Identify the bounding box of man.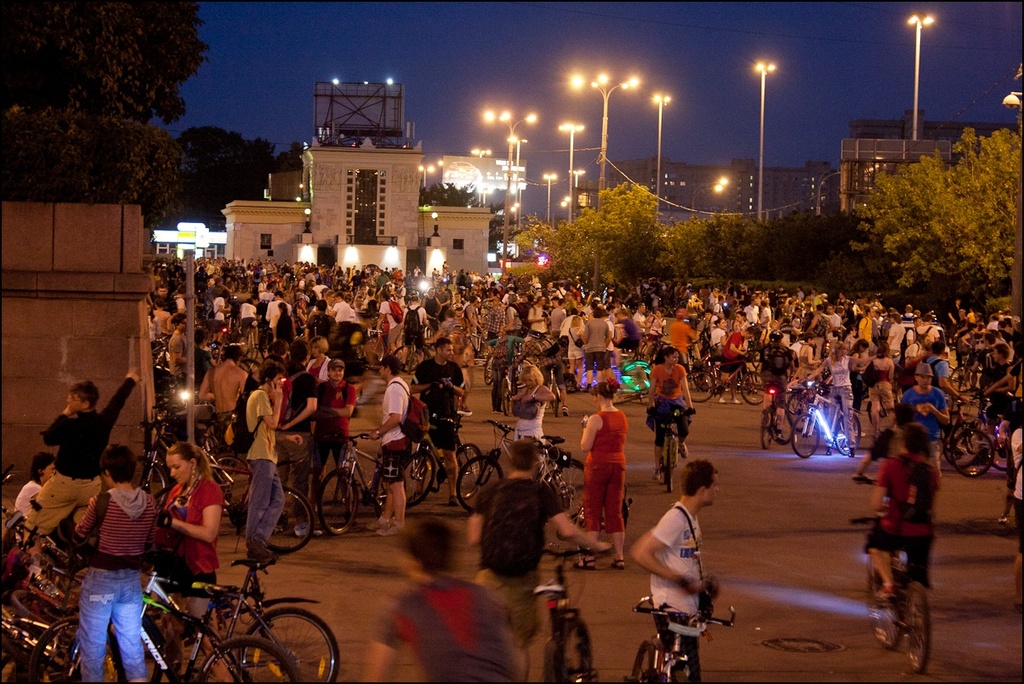
BBox(763, 297, 772, 328).
